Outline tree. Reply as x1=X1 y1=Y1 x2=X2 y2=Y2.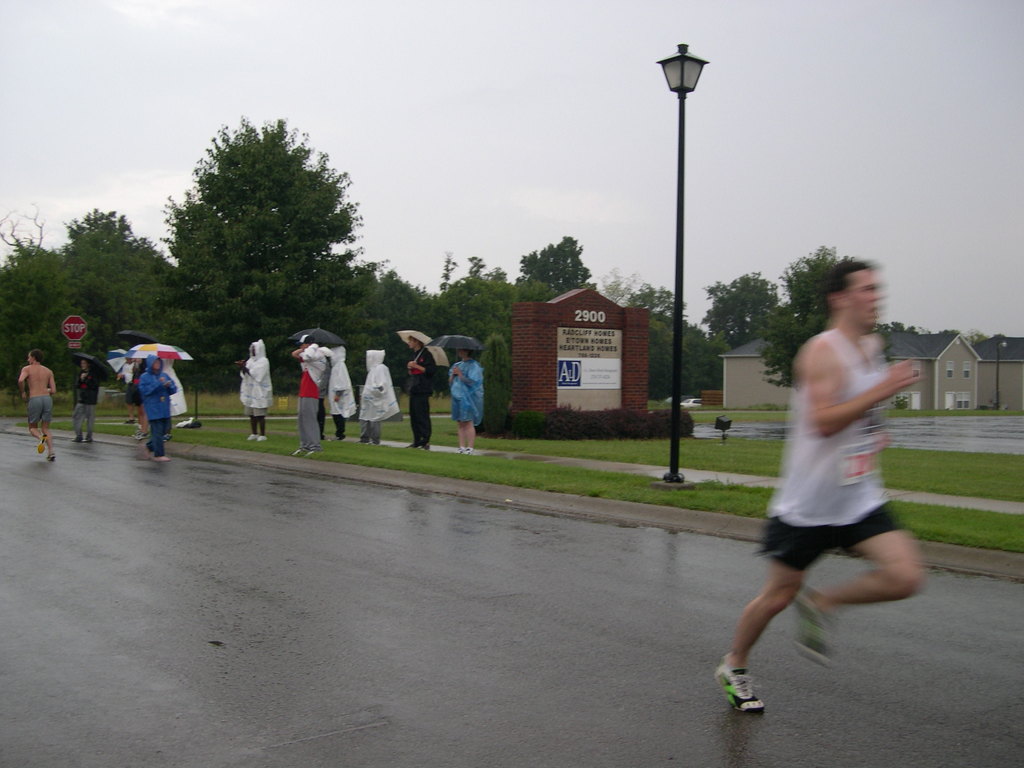
x1=521 y1=230 x2=602 y2=300.
